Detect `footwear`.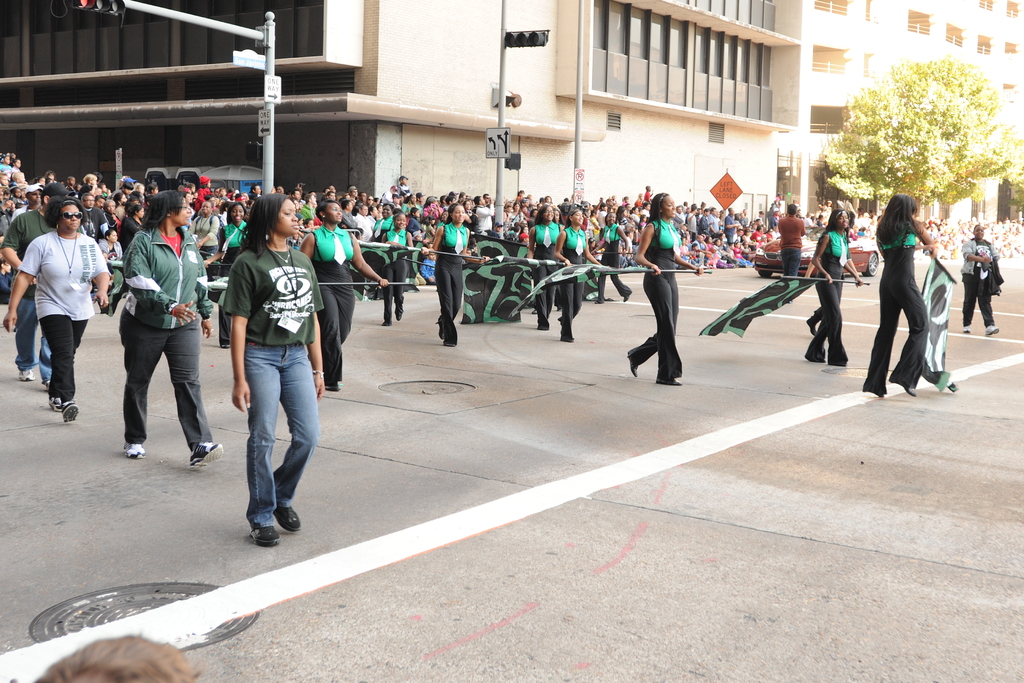
Detected at box=[50, 399, 62, 412].
